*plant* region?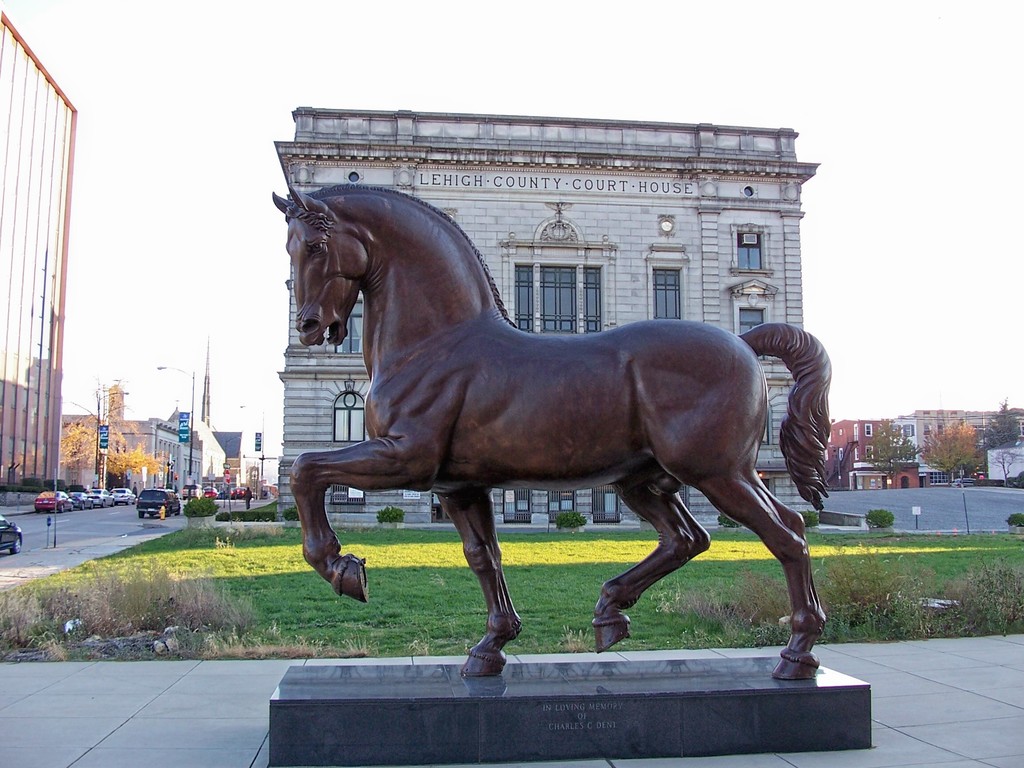
<region>865, 511, 898, 532</region>
